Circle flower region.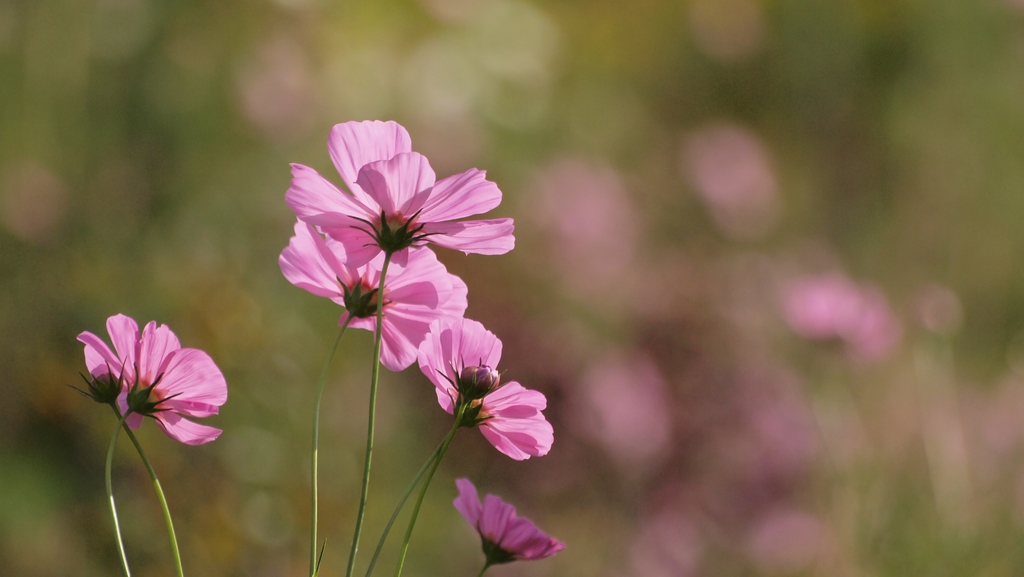
Region: 83/305/231/446.
